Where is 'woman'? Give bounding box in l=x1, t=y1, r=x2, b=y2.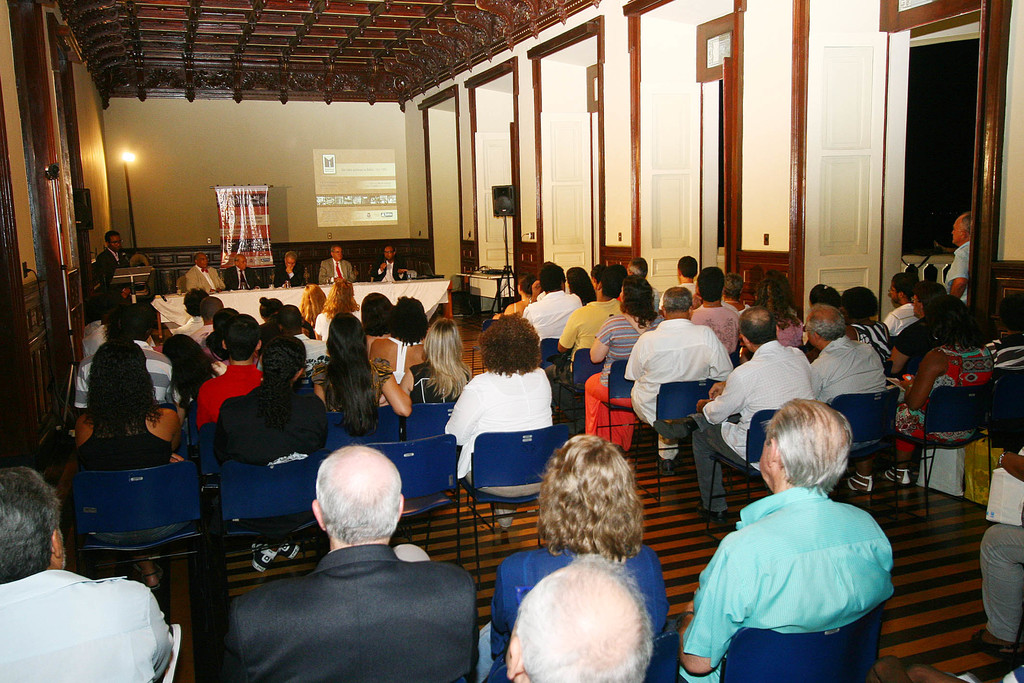
l=259, t=293, r=289, b=339.
